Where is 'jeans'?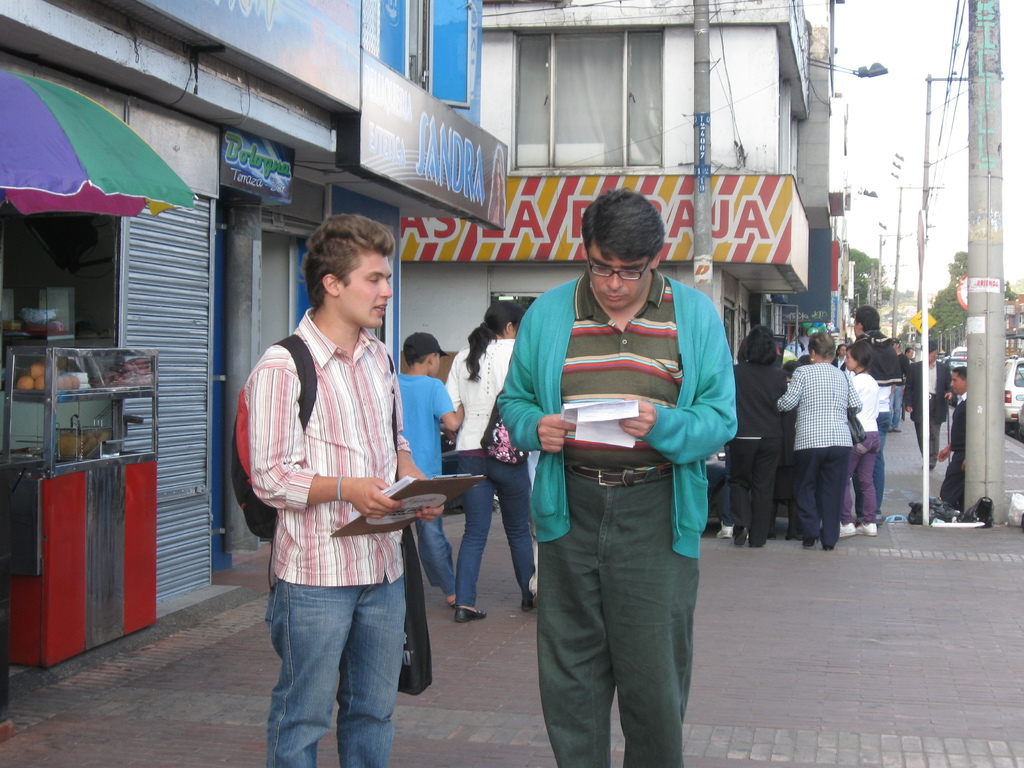
select_region(524, 461, 695, 762).
